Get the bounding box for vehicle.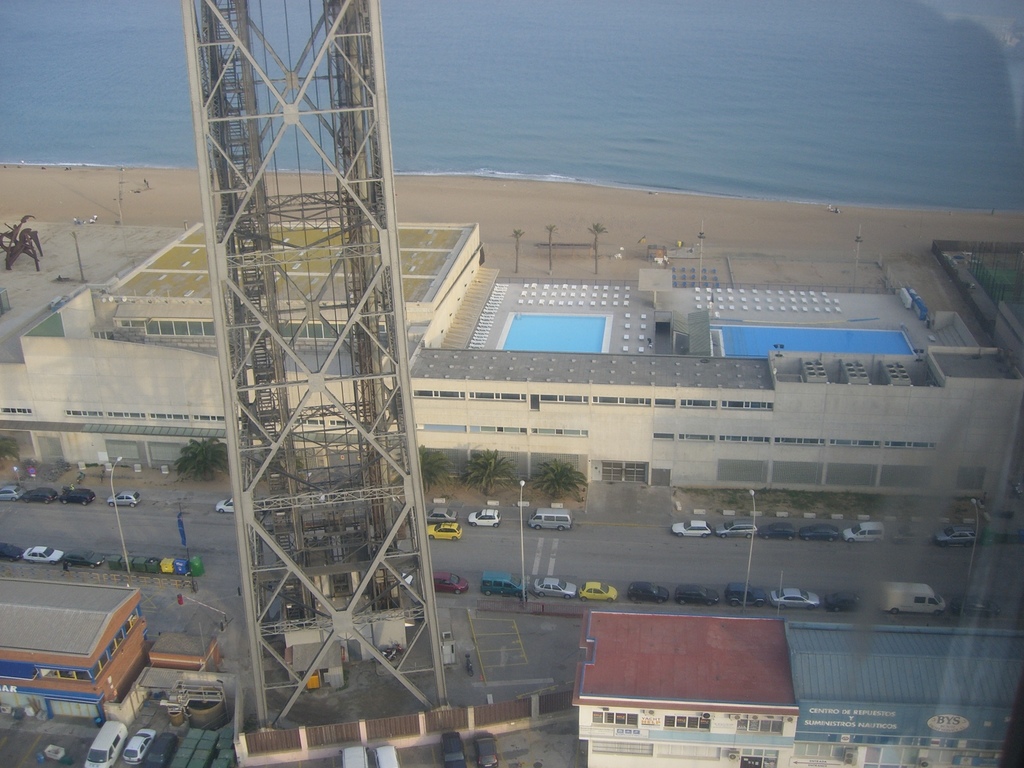
box=[24, 487, 54, 502].
